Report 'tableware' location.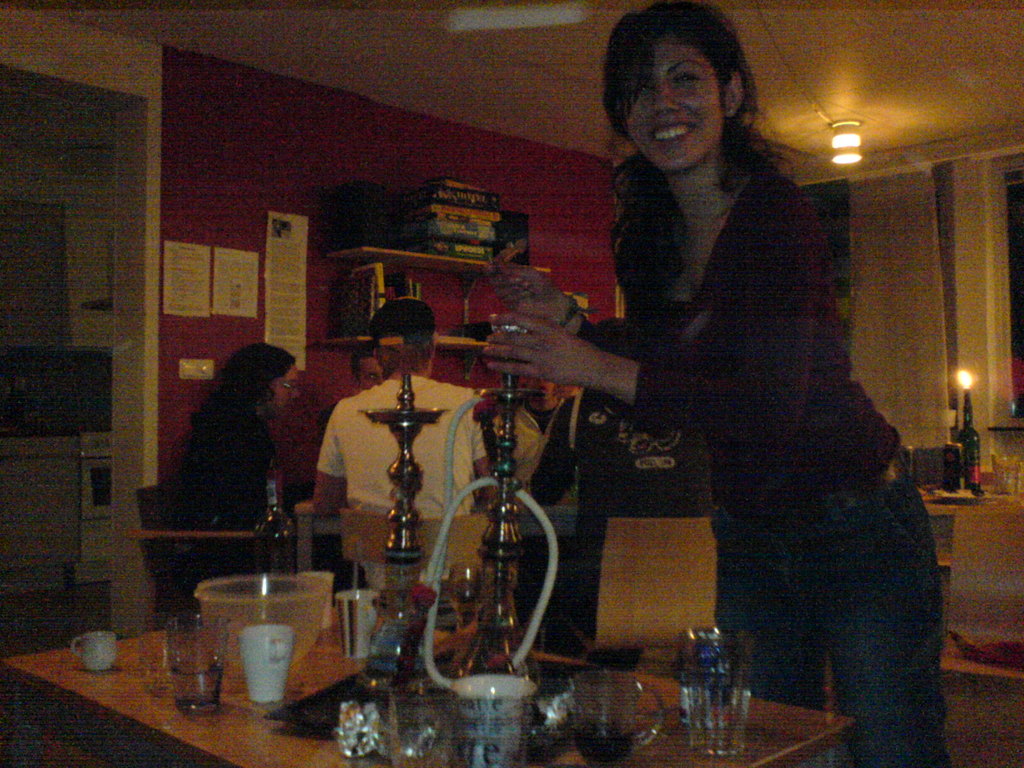
Report: locate(483, 266, 554, 358).
